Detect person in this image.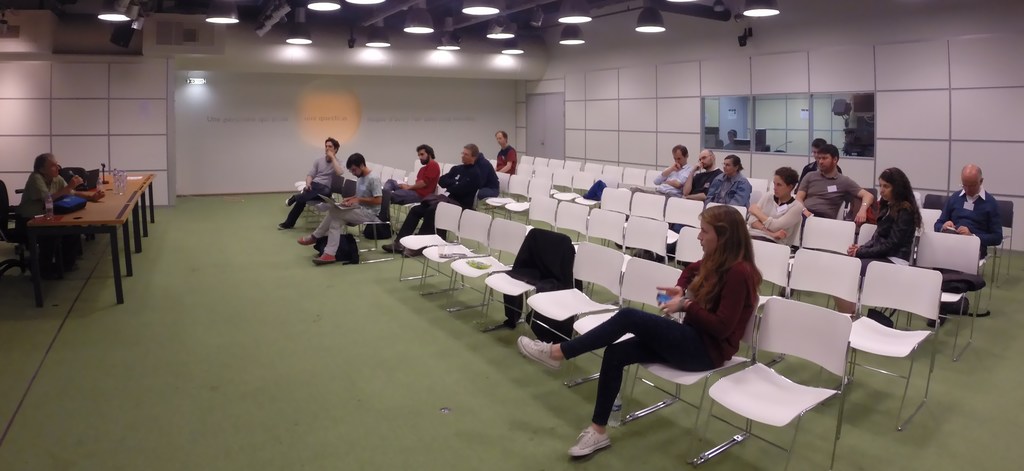
Detection: <region>743, 165, 803, 244</region>.
